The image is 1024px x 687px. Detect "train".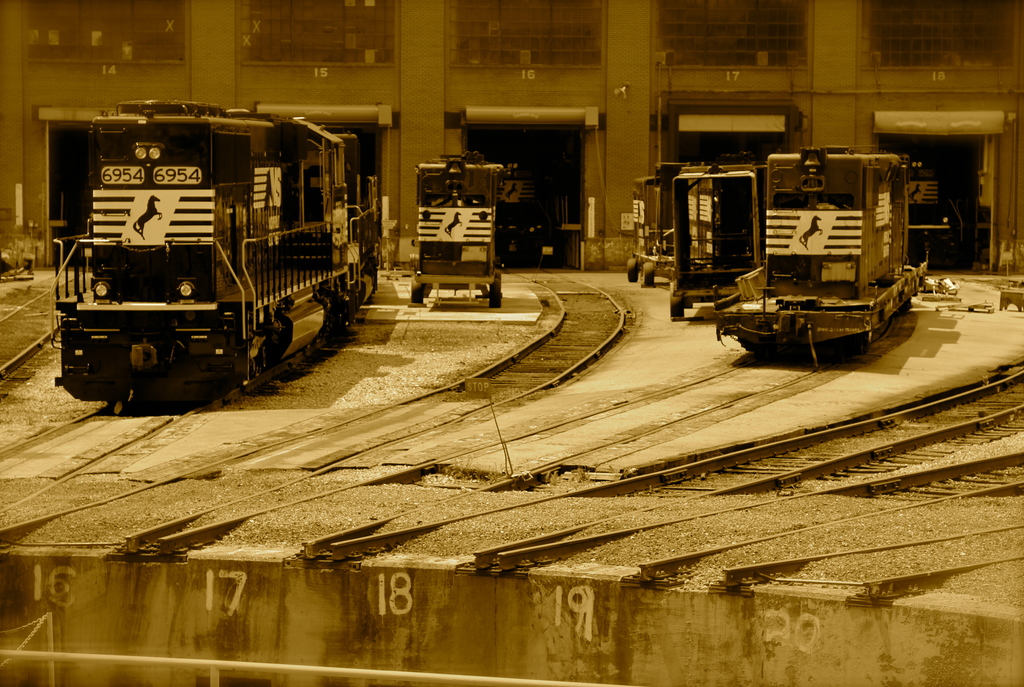
Detection: l=901, t=148, r=977, b=262.
